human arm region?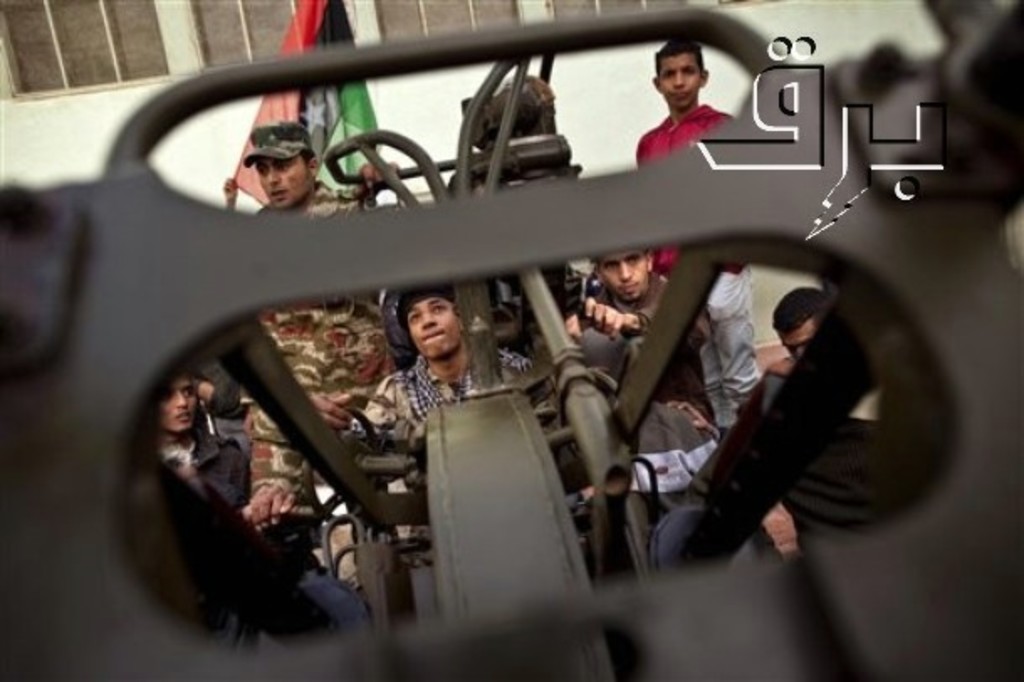
bbox(243, 396, 337, 536)
